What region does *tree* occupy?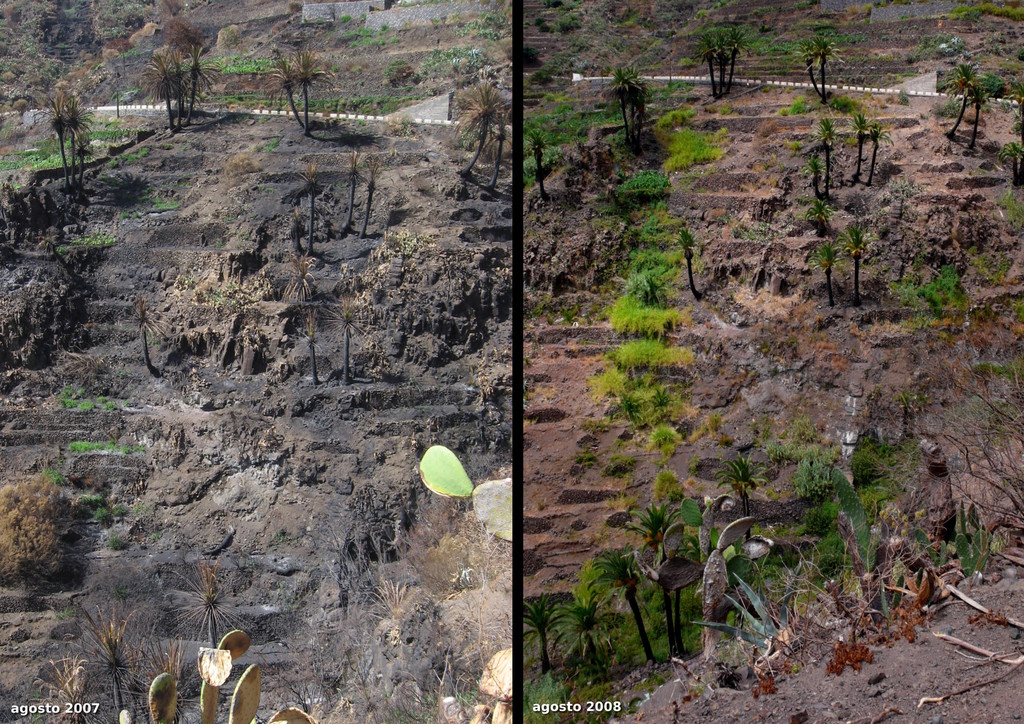
x1=299 y1=312 x2=328 y2=382.
